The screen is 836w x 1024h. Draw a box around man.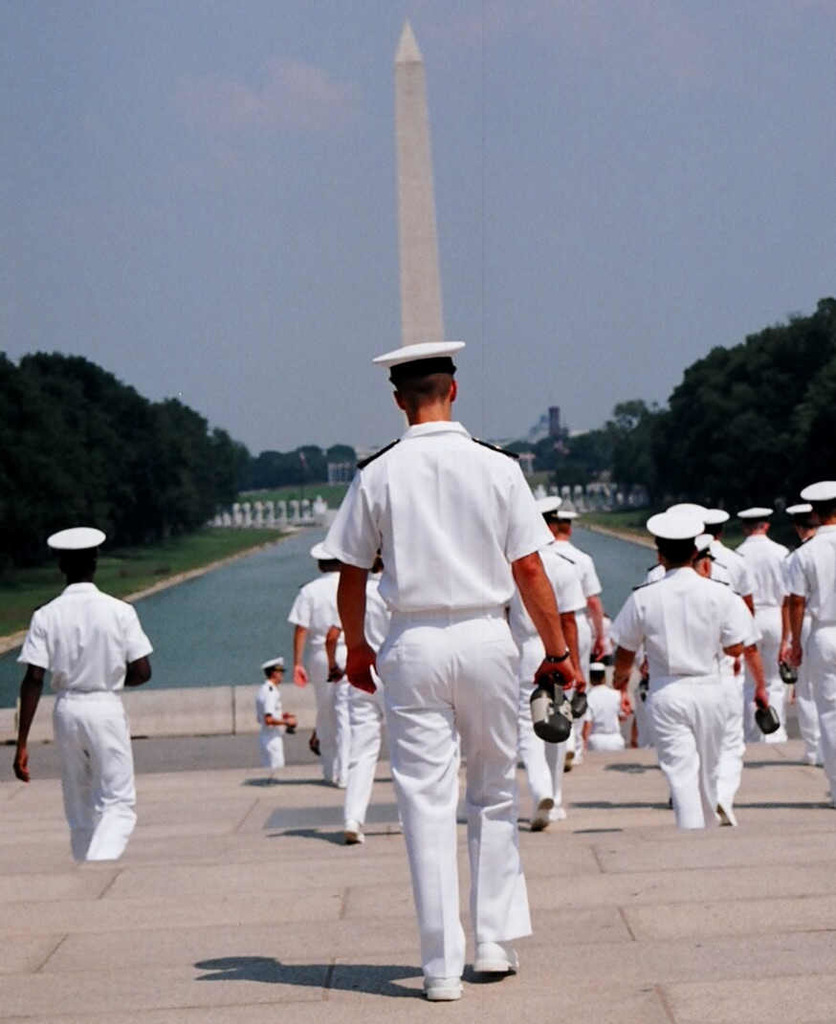
<bbox>15, 515, 160, 865</bbox>.
